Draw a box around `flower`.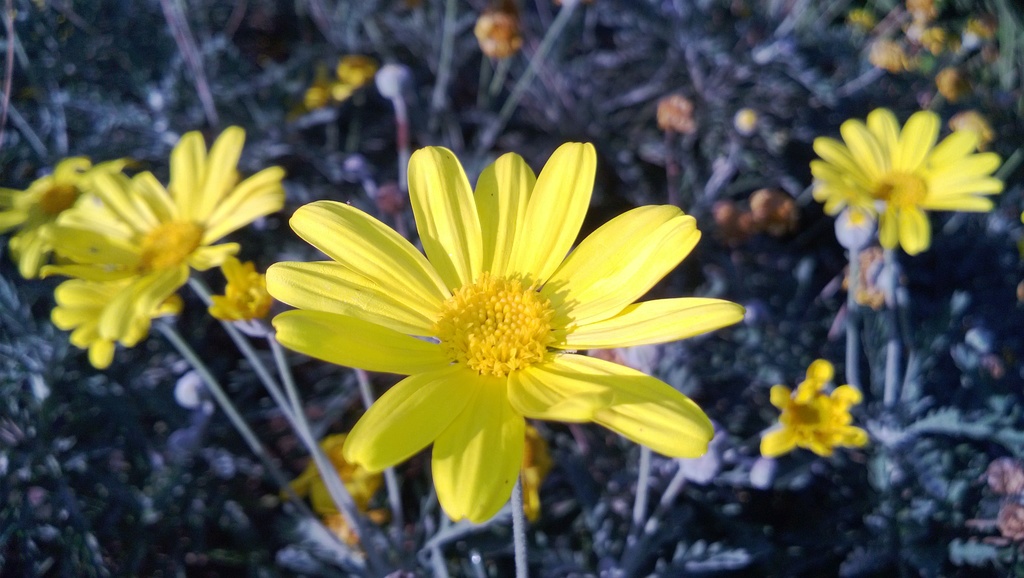
pyautogui.locateOnScreen(265, 126, 731, 524).
